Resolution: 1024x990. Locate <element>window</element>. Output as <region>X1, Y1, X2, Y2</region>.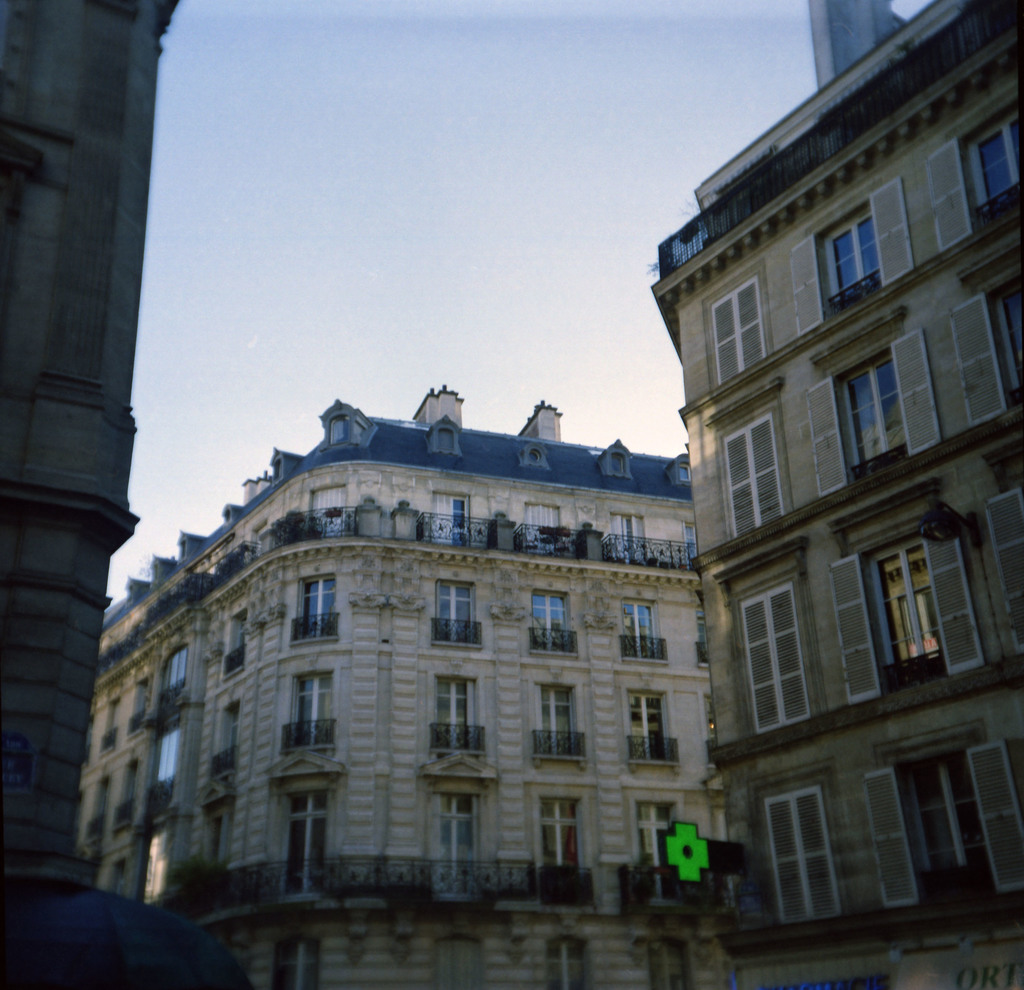
<region>631, 690, 665, 764</region>.
